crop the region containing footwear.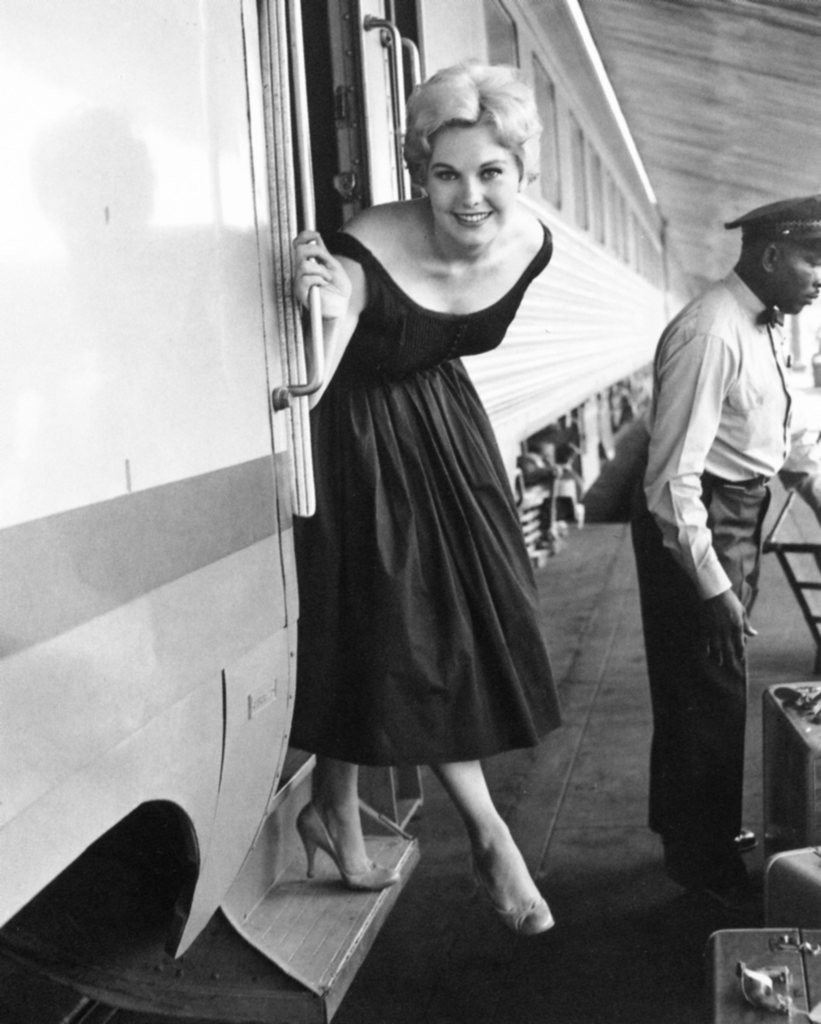
Crop region: locate(661, 834, 768, 922).
